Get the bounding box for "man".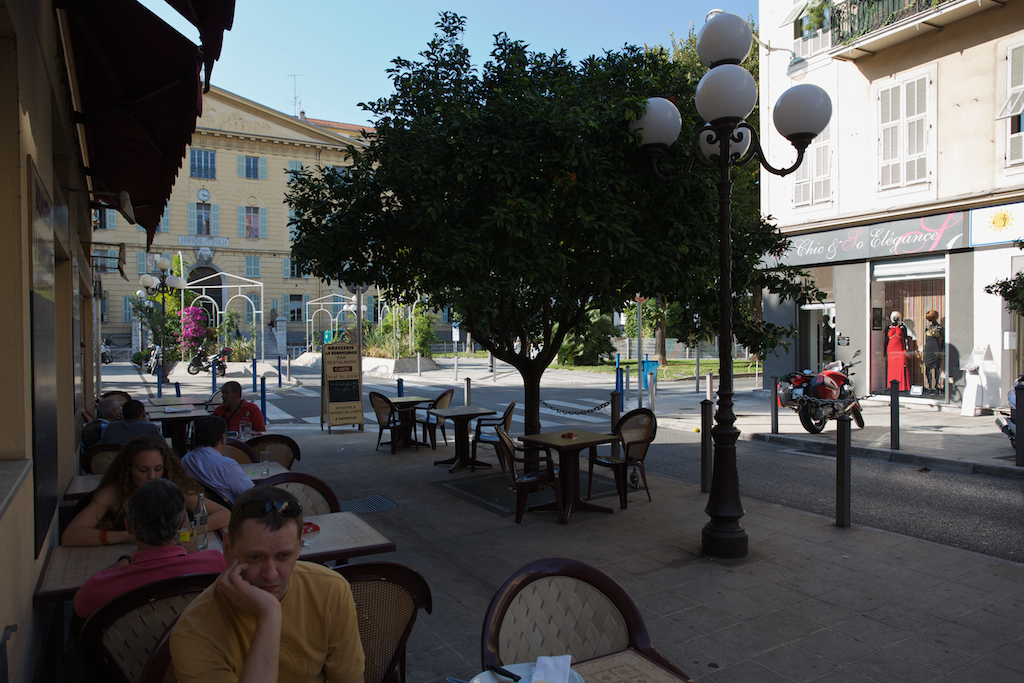
box(143, 492, 389, 682).
